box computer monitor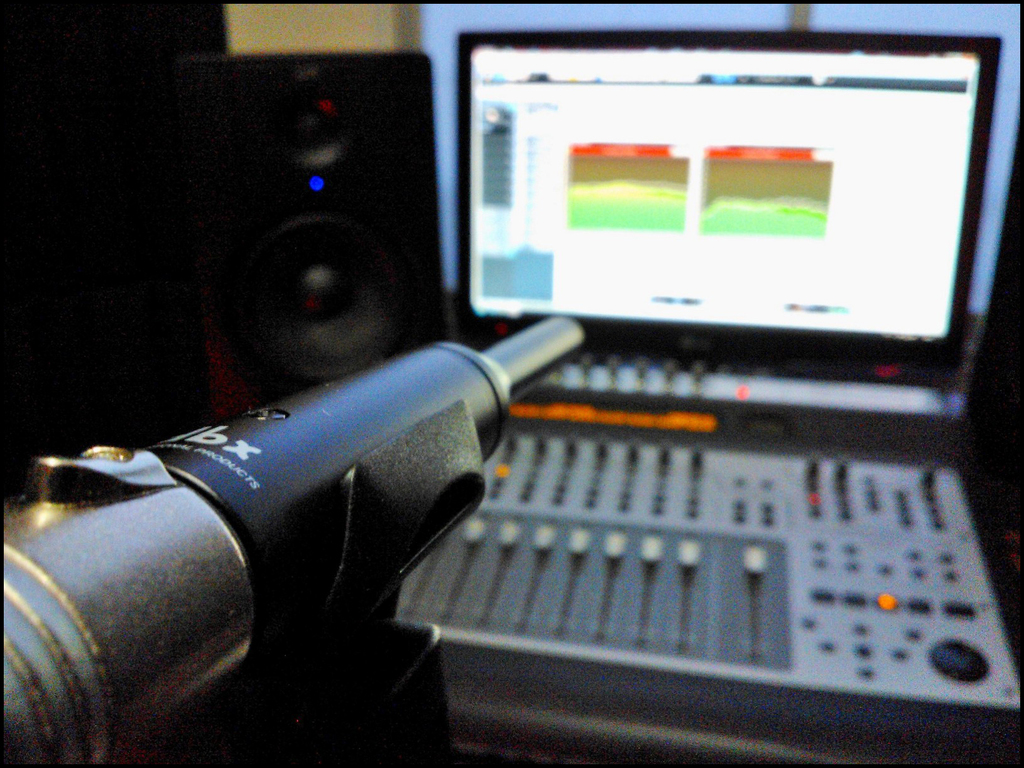
bbox=(423, 65, 1023, 397)
